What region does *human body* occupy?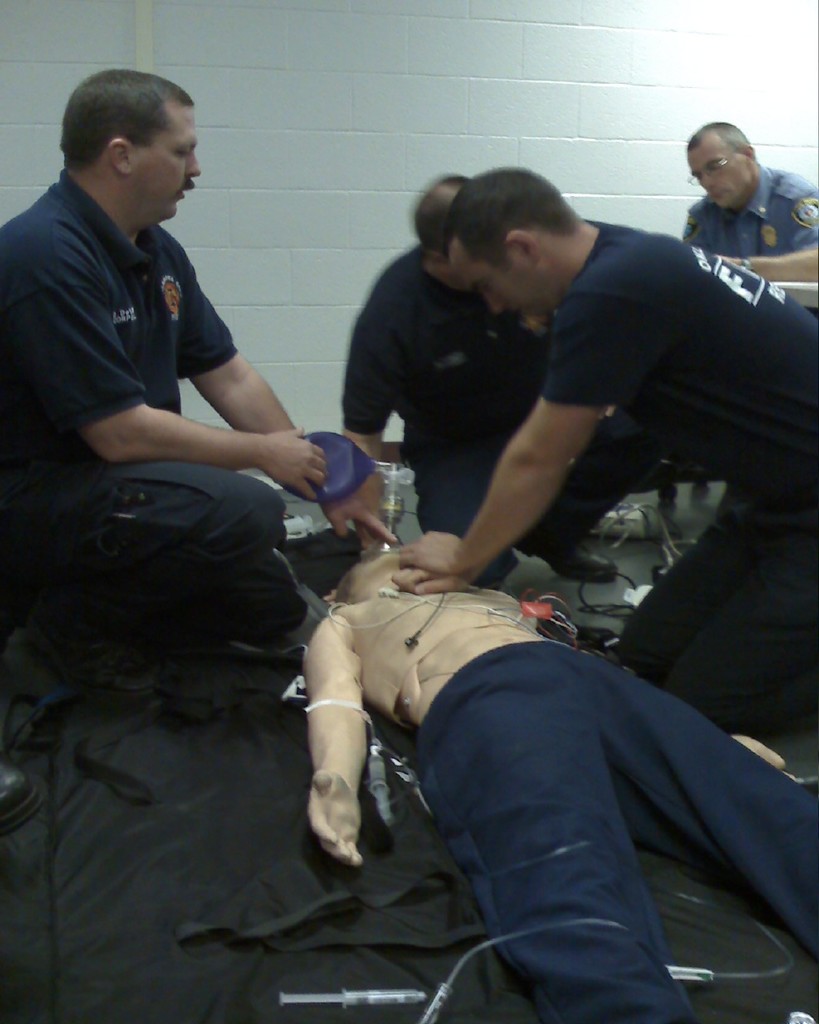
bbox=[334, 166, 665, 582].
